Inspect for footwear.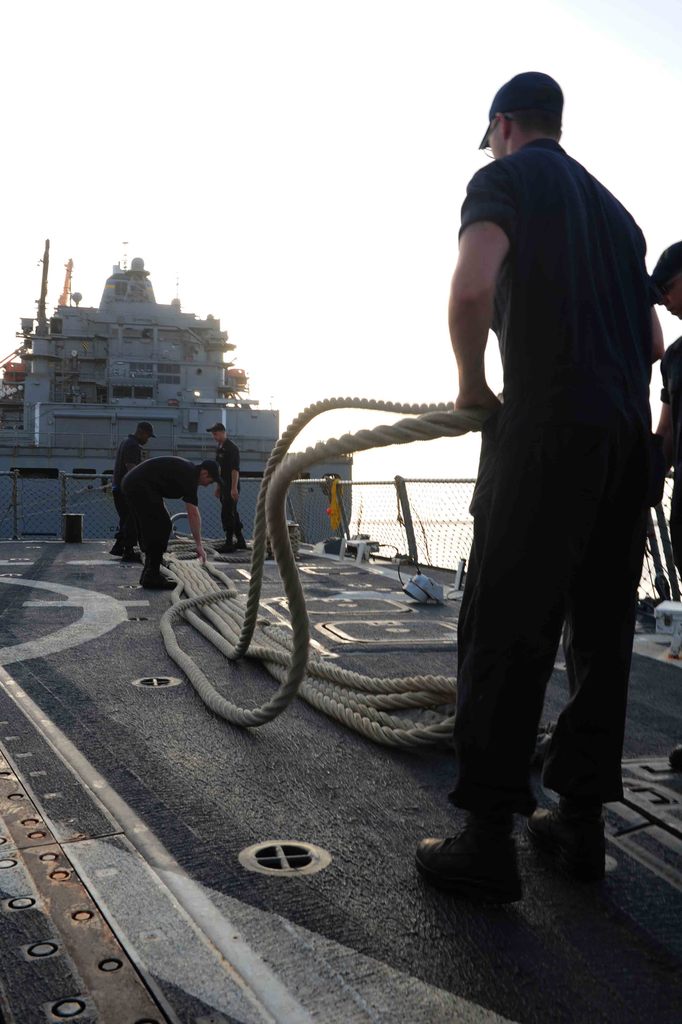
Inspection: (131, 547, 141, 561).
